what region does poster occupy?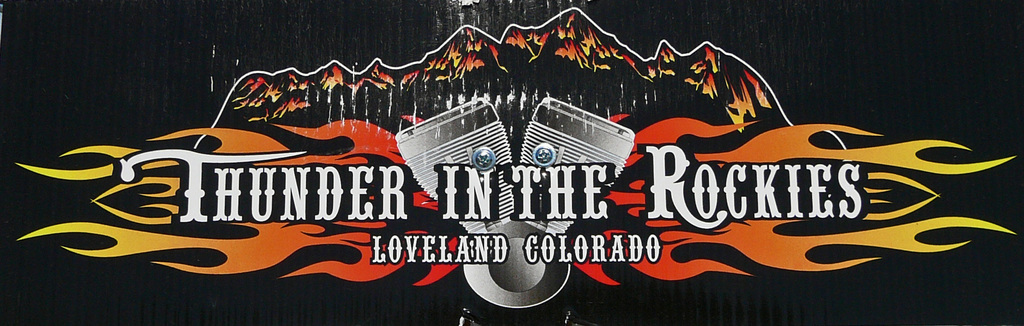
0,0,1023,325.
